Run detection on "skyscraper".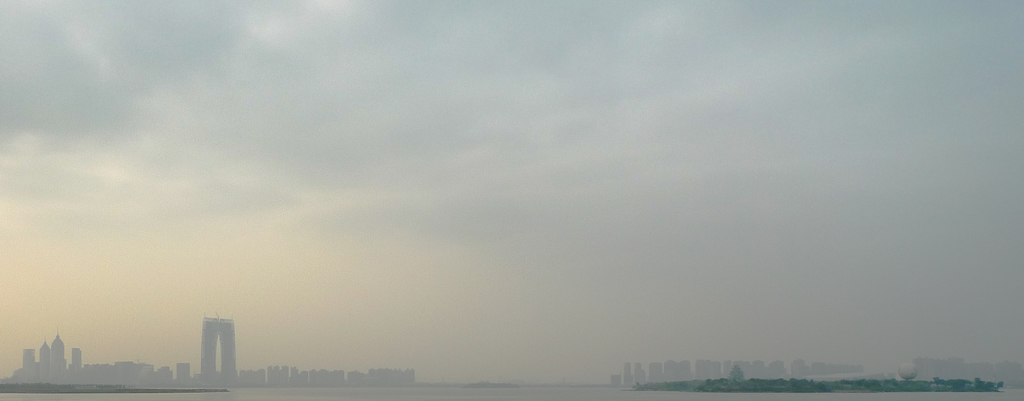
Result: crop(201, 318, 236, 385).
